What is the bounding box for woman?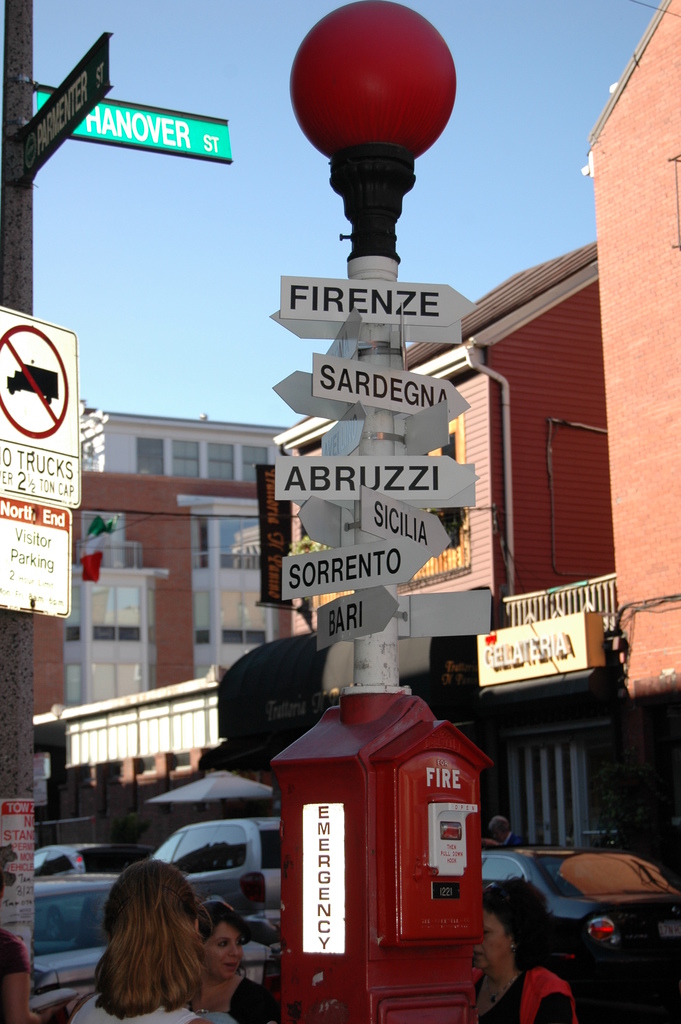
x1=470, y1=881, x2=586, y2=1023.
